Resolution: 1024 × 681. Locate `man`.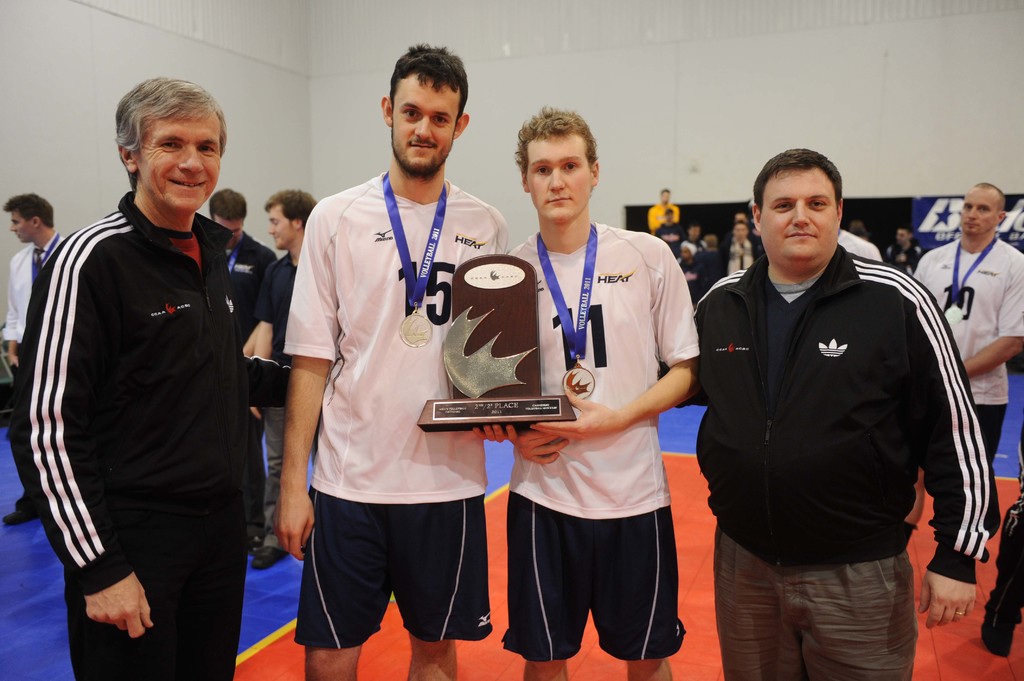
pyautogui.locateOnScreen(668, 147, 1004, 680).
